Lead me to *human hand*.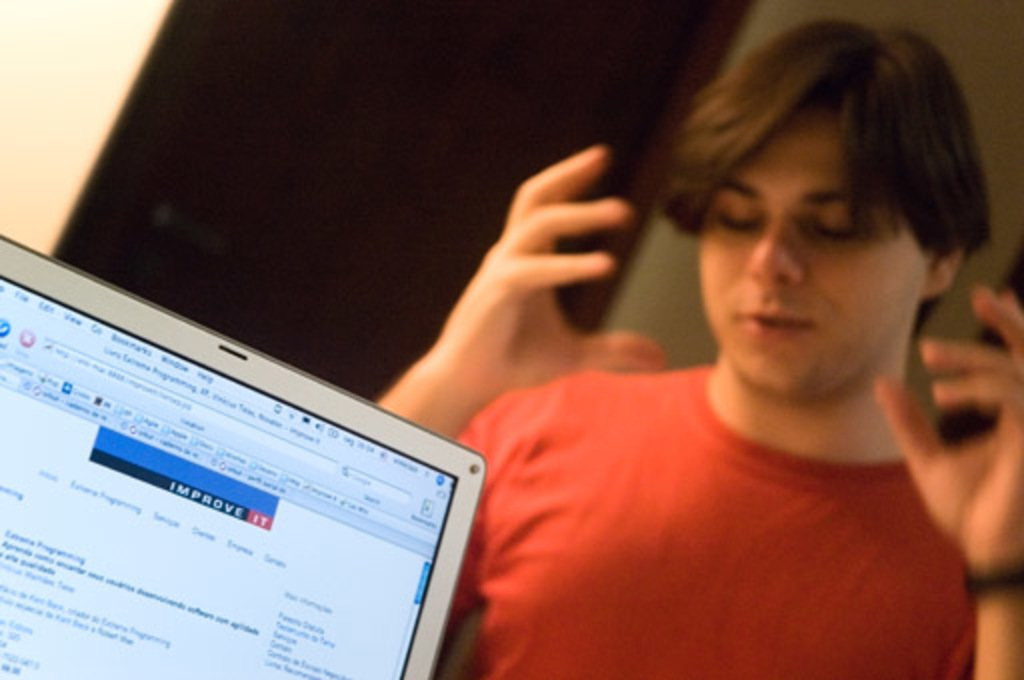
Lead to Rect(870, 284, 1022, 564).
